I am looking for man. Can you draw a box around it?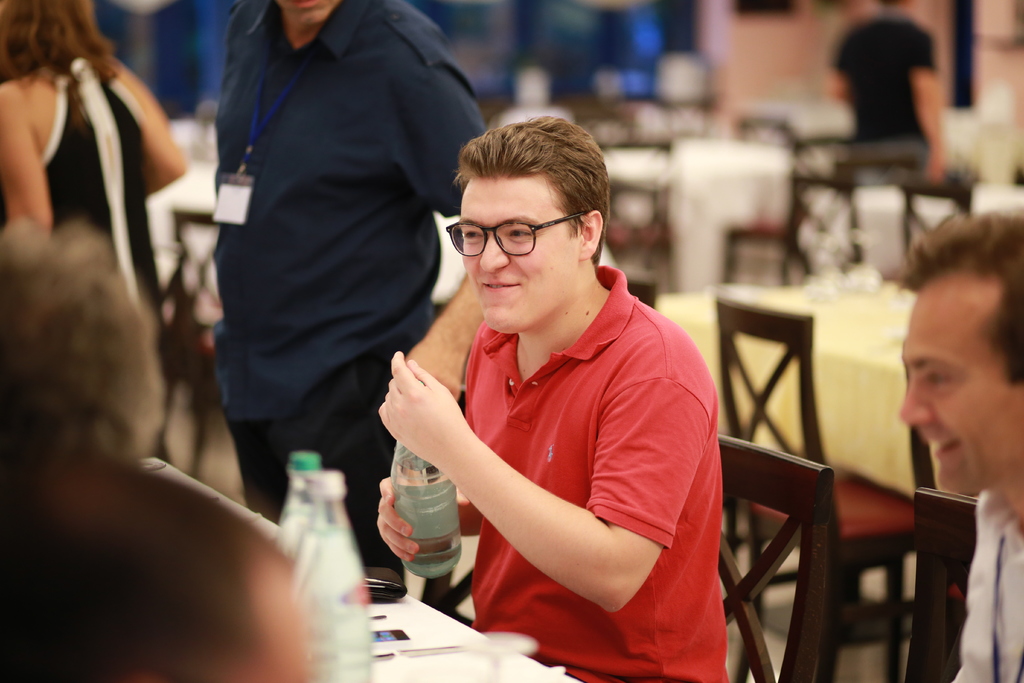
Sure, the bounding box is {"left": 903, "top": 207, "right": 1023, "bottom": 682}.
